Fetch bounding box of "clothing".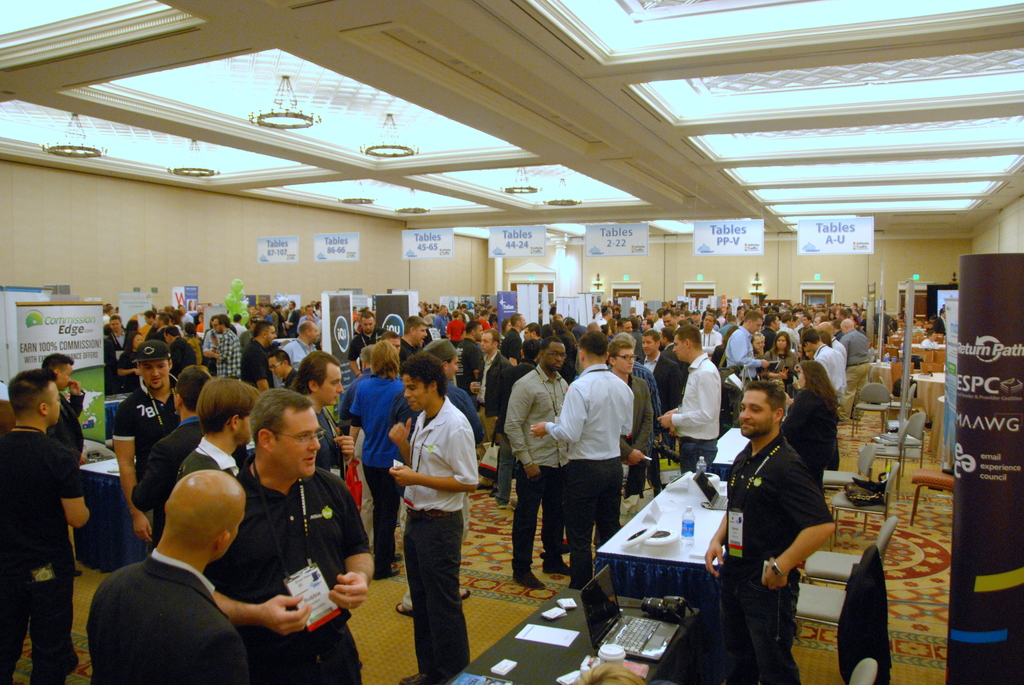
Bbox: (116,346,131,387).
